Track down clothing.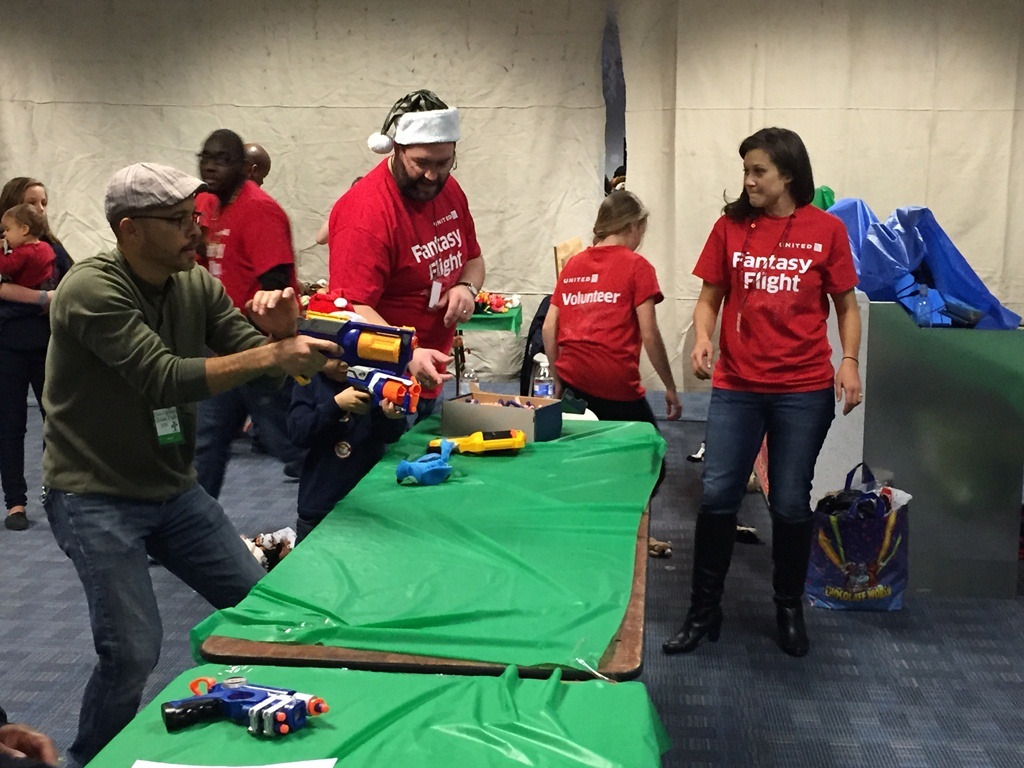
Tracked to region(1, 235, 59, 309).
